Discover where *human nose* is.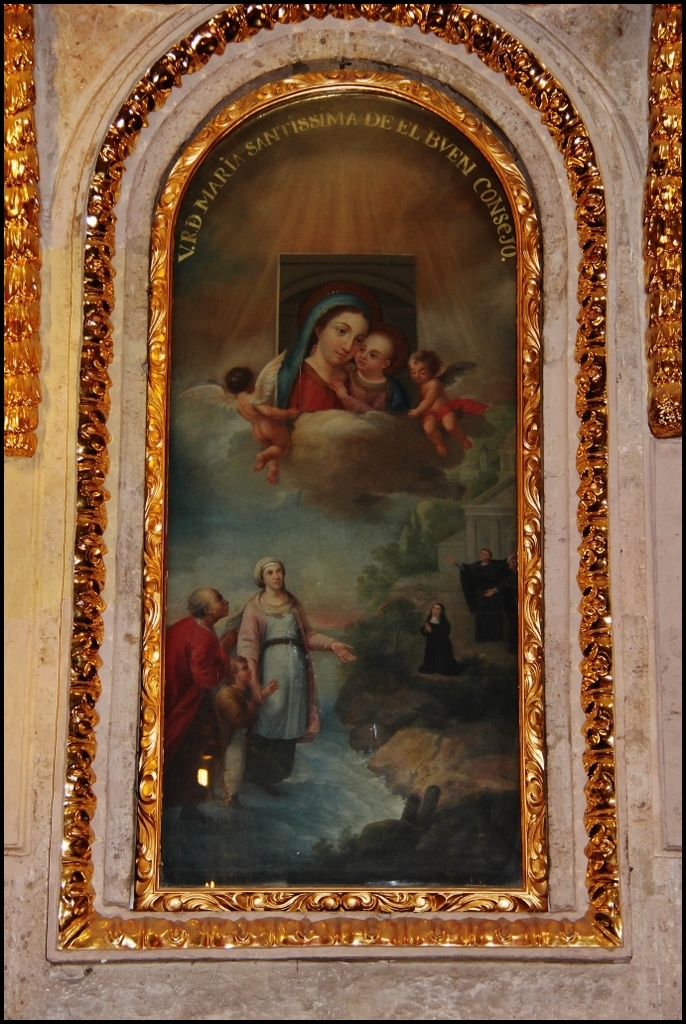
Discovered at Rect(275, 571, 281, 577).
